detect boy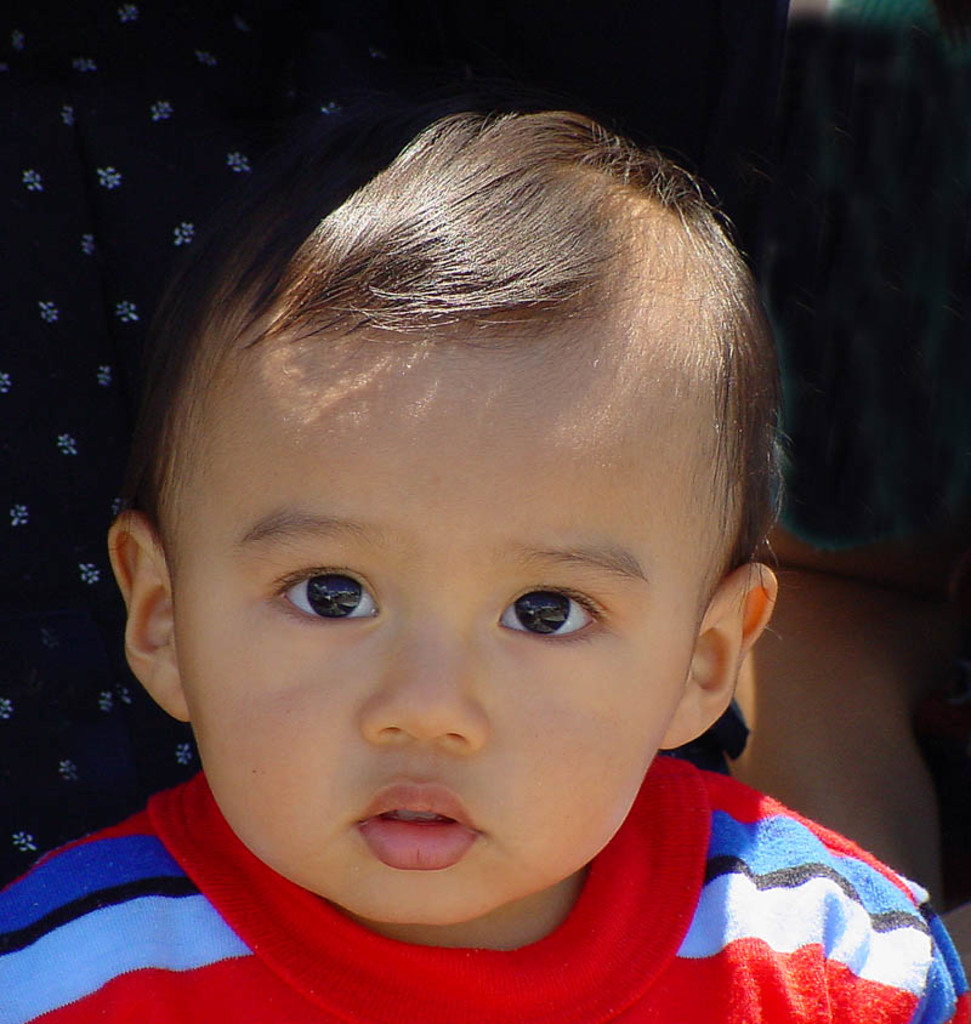
<region>0, 85, 970, 1023</region>
